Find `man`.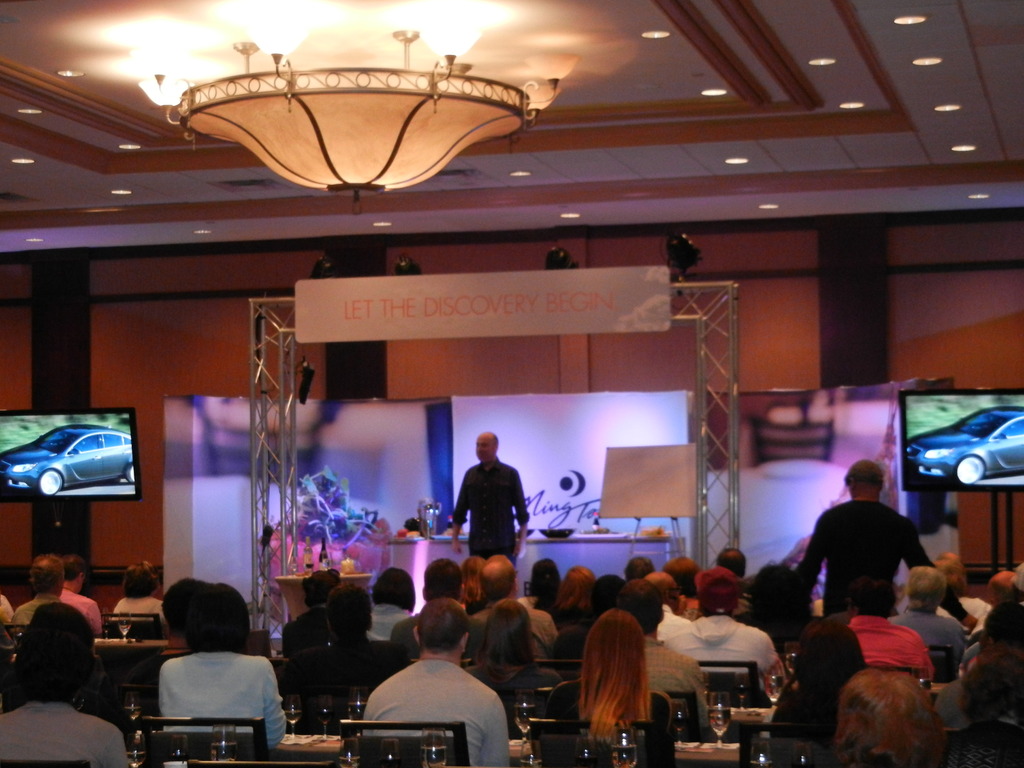
(467, 556, 559, 673).
